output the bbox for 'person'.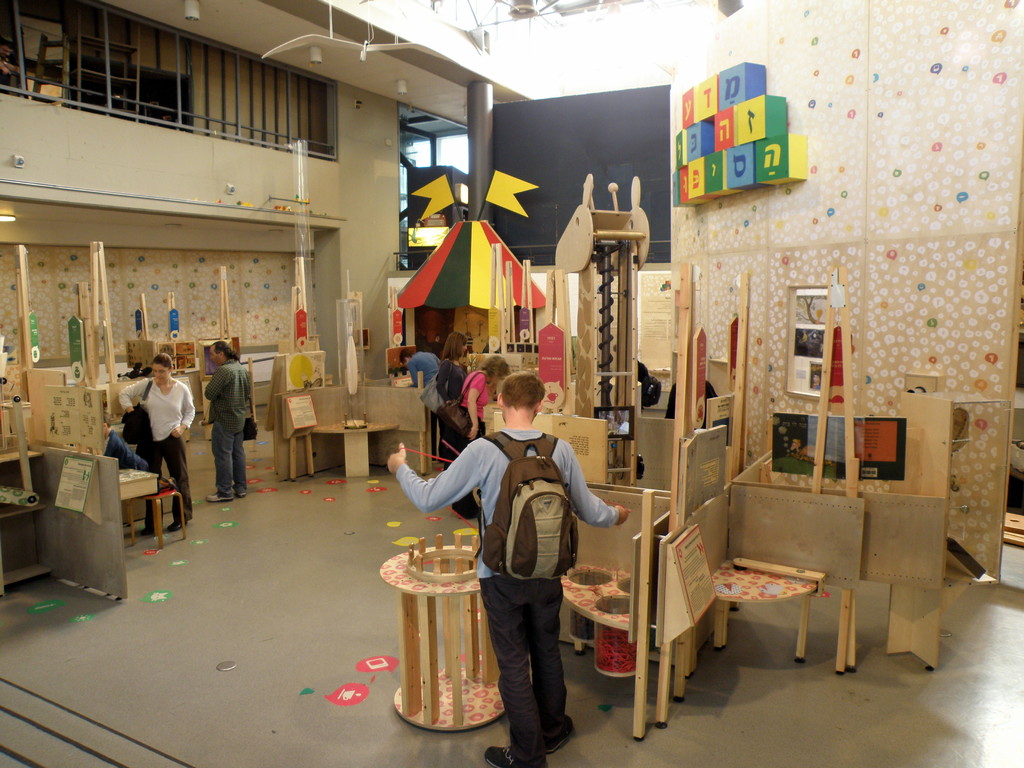
100:408:150:472.
